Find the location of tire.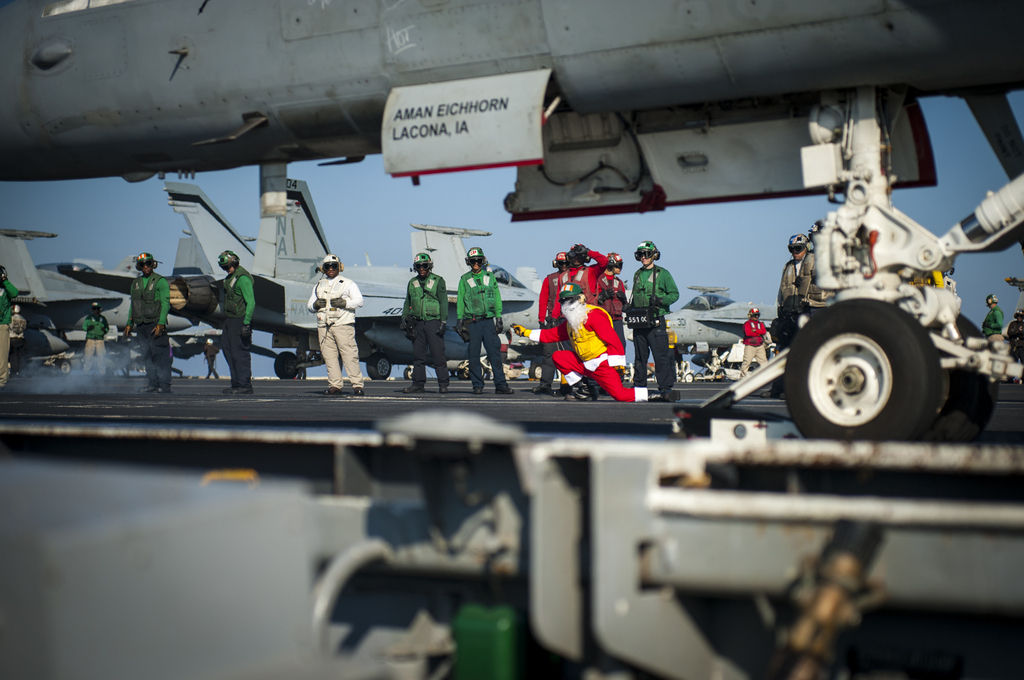
Location: bbox=(366, 354, 390, 381).
